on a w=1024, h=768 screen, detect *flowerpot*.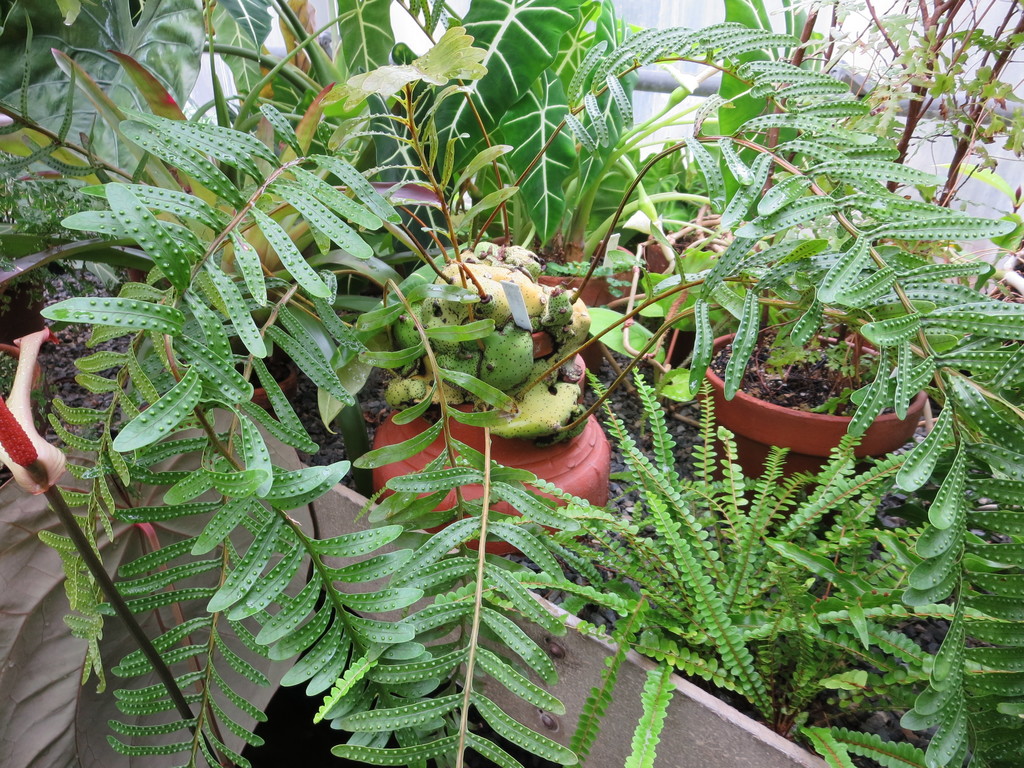
433:232:636:362.
